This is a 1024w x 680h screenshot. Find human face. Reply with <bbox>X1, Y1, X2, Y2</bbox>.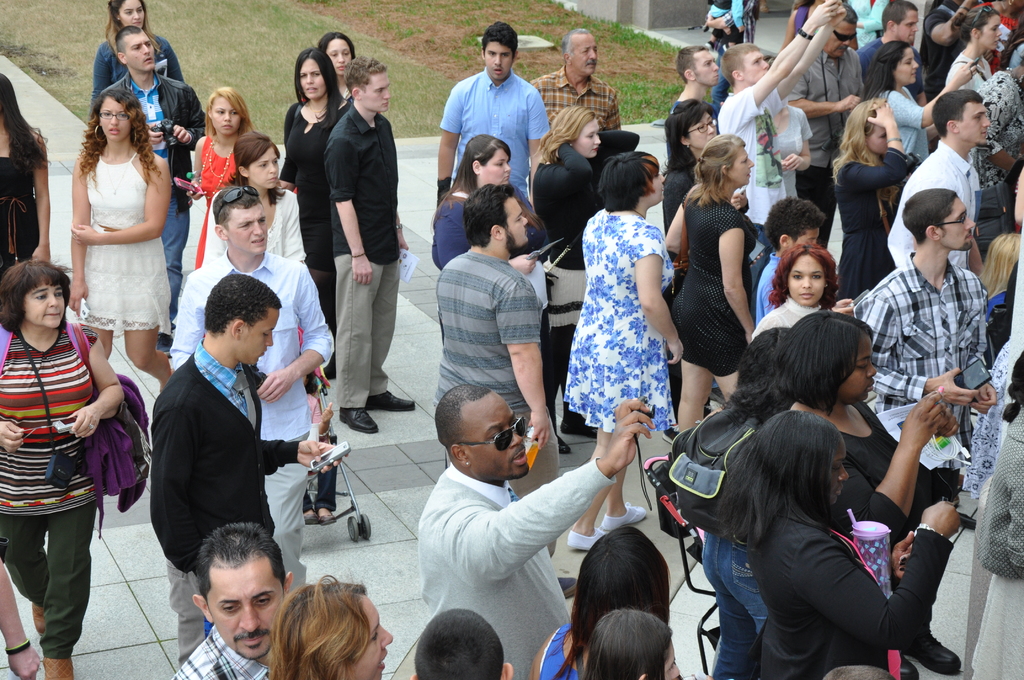
<bbox>467, 394, 530, 476</bbox>.
